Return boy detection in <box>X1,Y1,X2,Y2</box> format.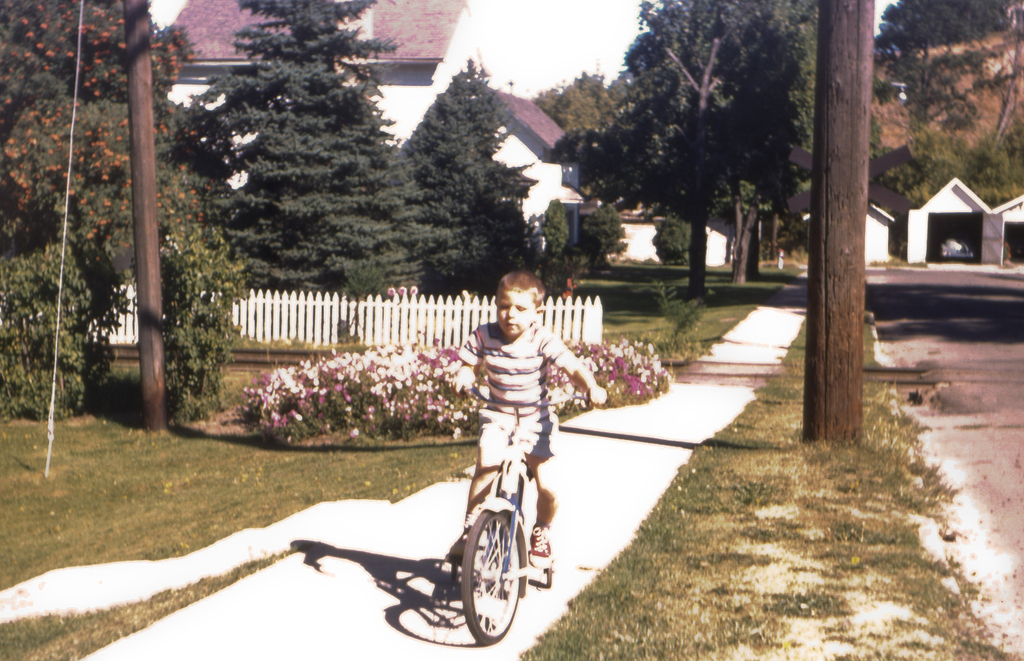
<box>438,268,613,570</box>.
